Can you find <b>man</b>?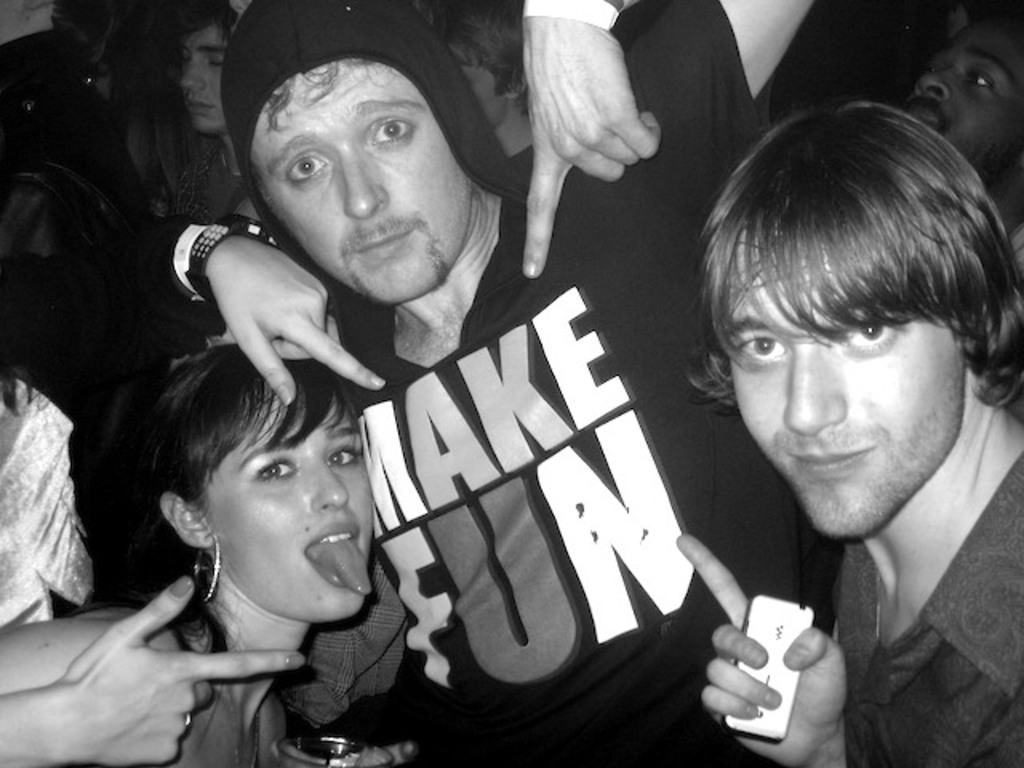
Yes, bounding box: select_region(218, 0, 846, 766).
